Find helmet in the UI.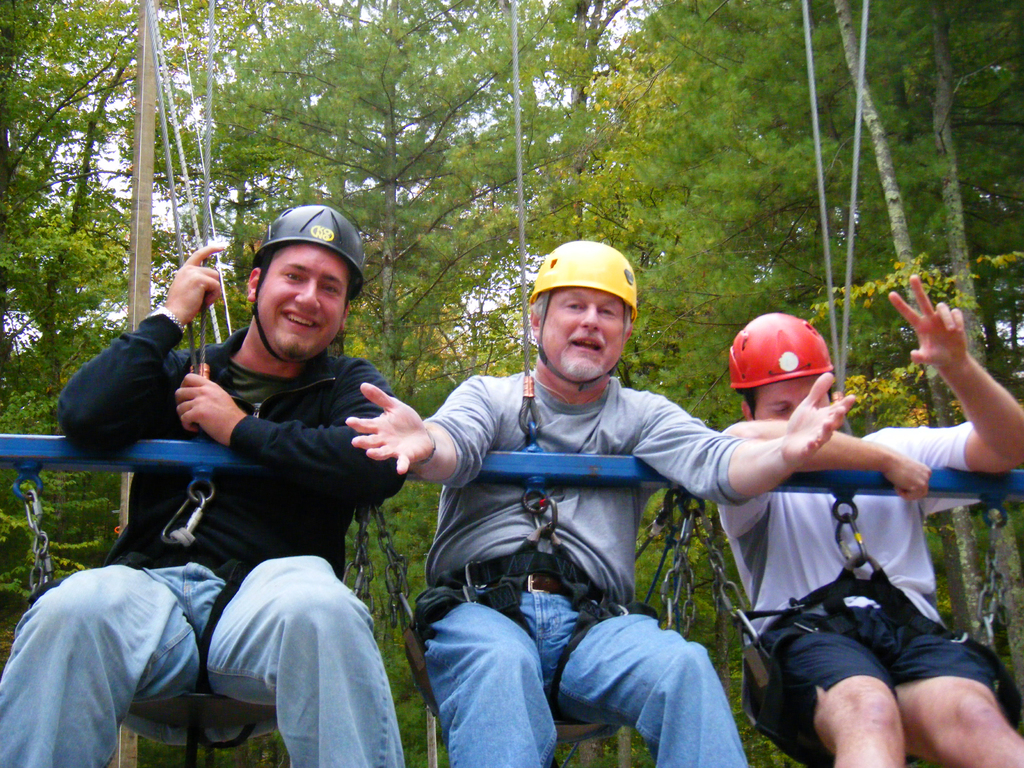
UI element at x1=529 y1=240 x2=637 y2=387.
